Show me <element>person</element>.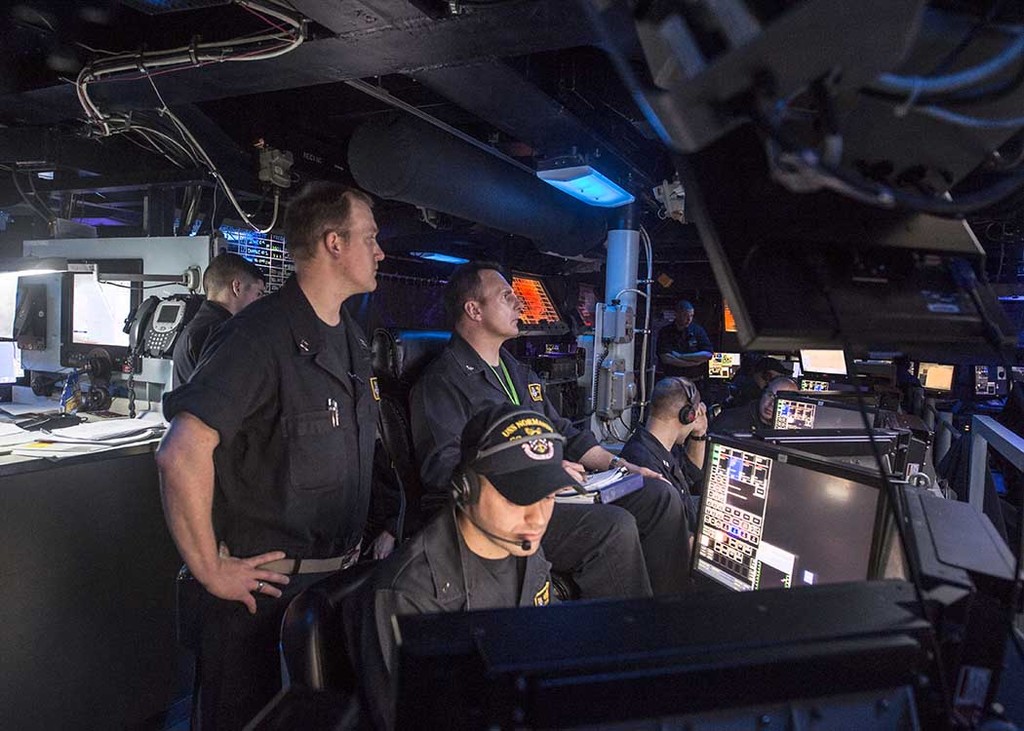
<element>person</element> is here: locate(367, 408, 589, 730).
